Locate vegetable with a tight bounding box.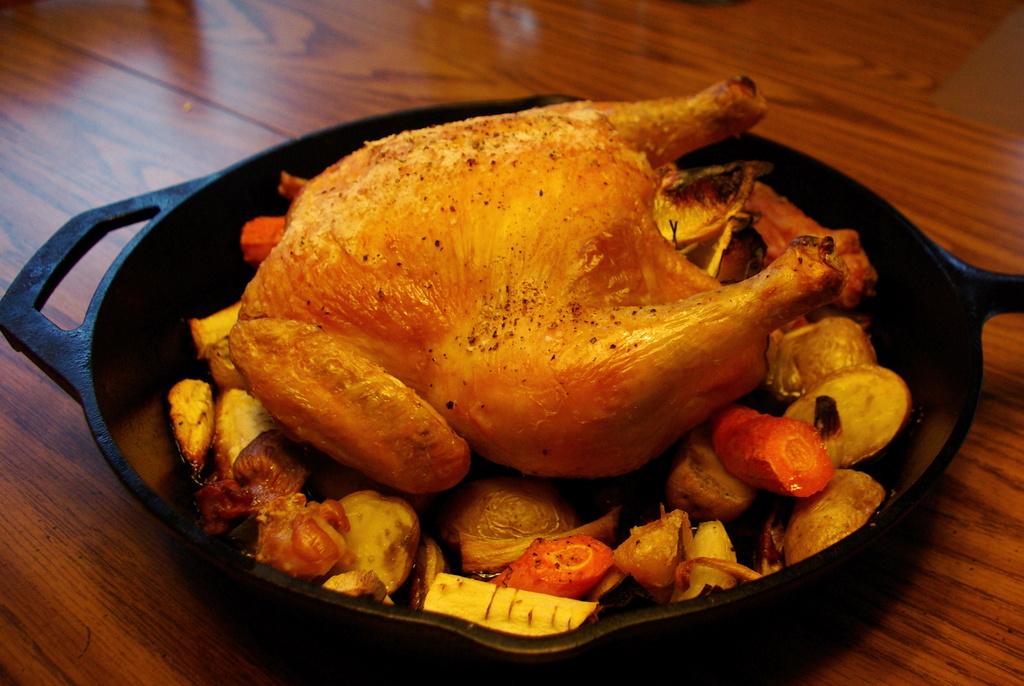
bbox=(712, 409, 838, 500).
